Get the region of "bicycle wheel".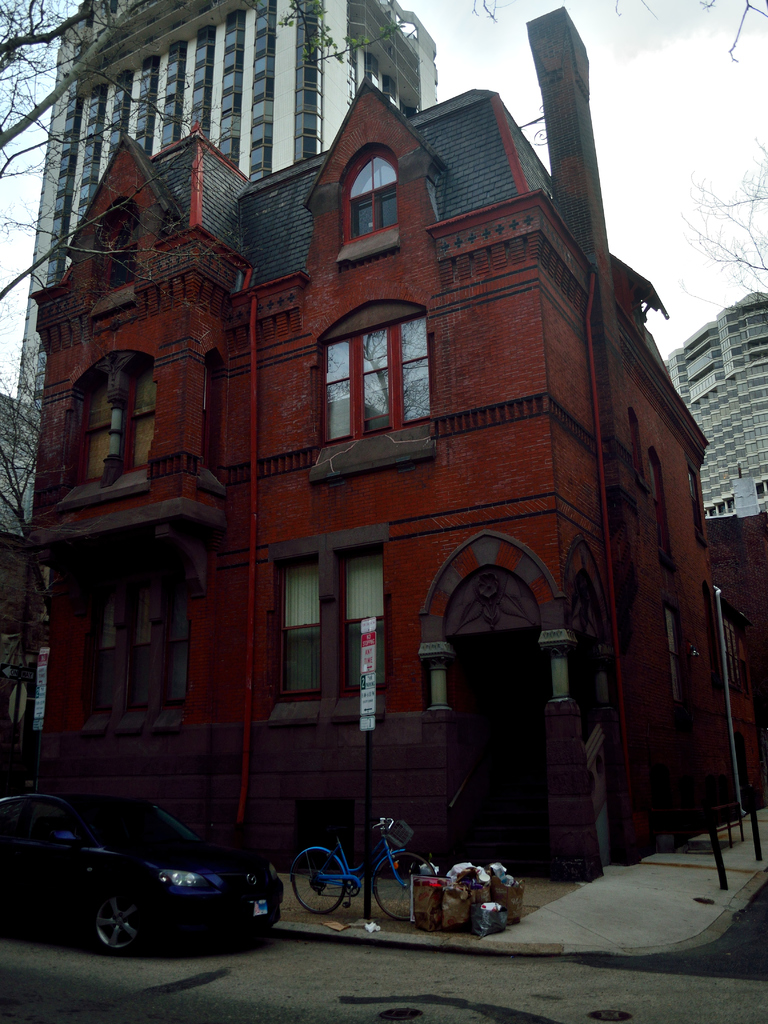
{"left": 291, "top": 848, "right": 347, "bottom": 918}.
